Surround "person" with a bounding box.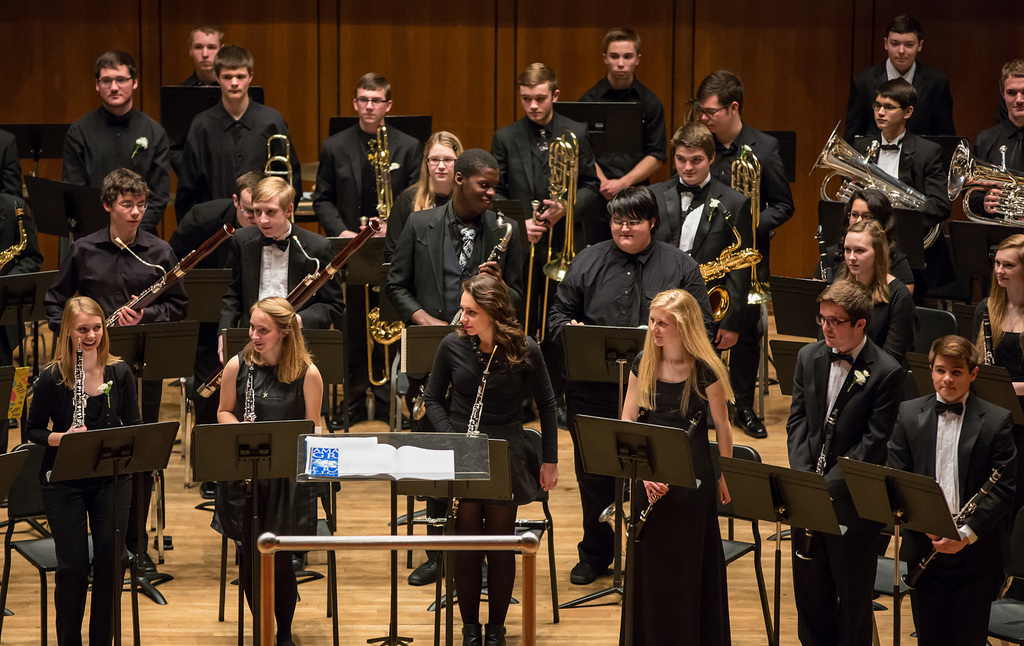
box=[62, 177, 177, 306].
